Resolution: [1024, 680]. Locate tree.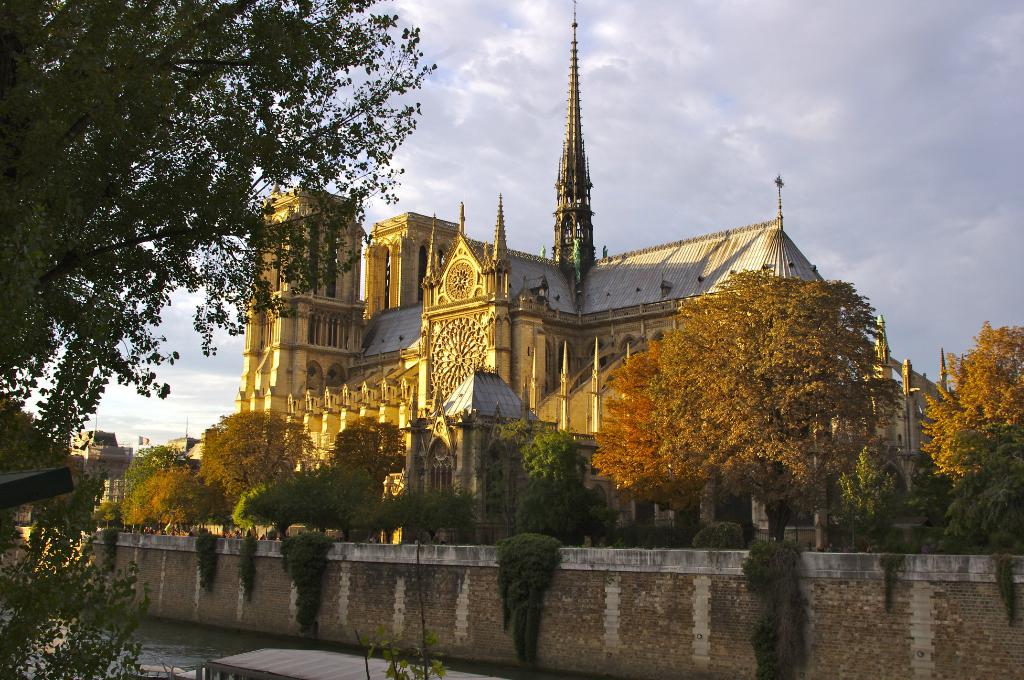
327:414:433:512.
